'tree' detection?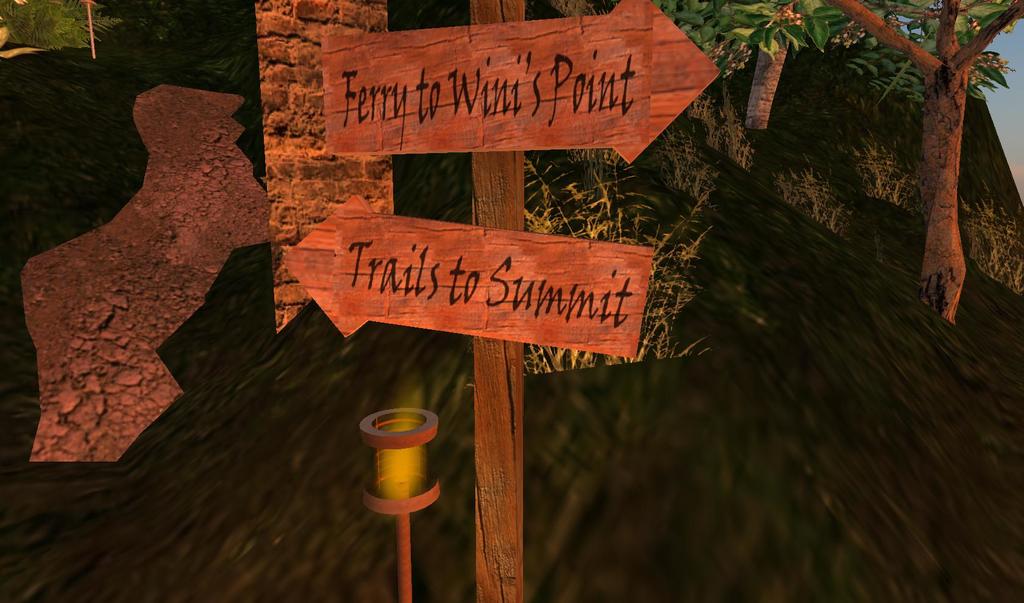
detection(719, 0, 1018, 301)
